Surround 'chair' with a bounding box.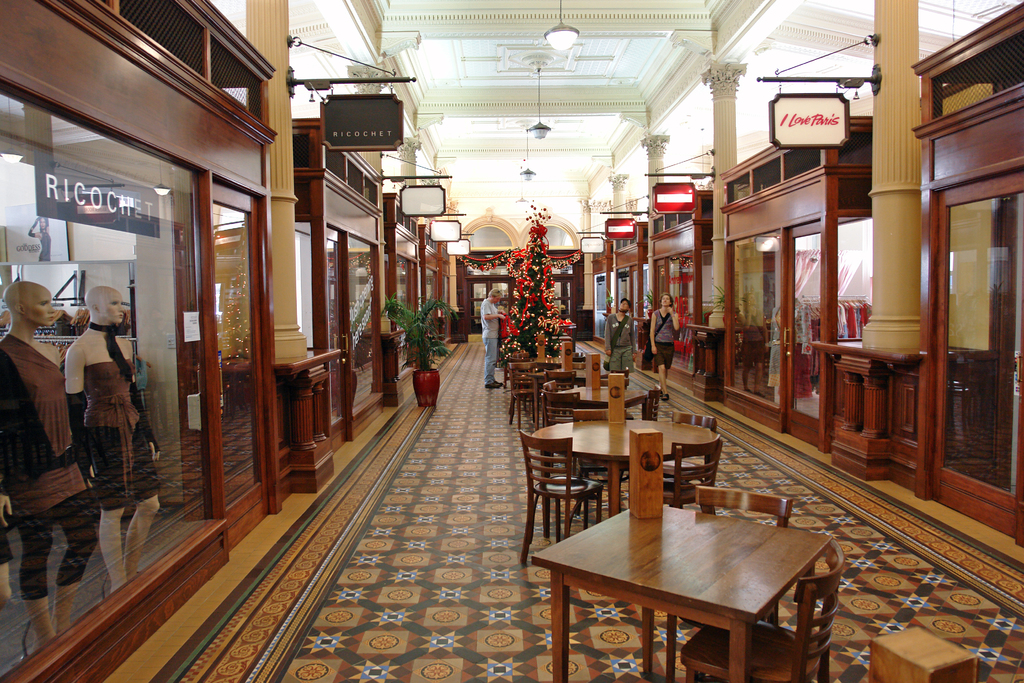
rect(679, 539, 835, 682).
